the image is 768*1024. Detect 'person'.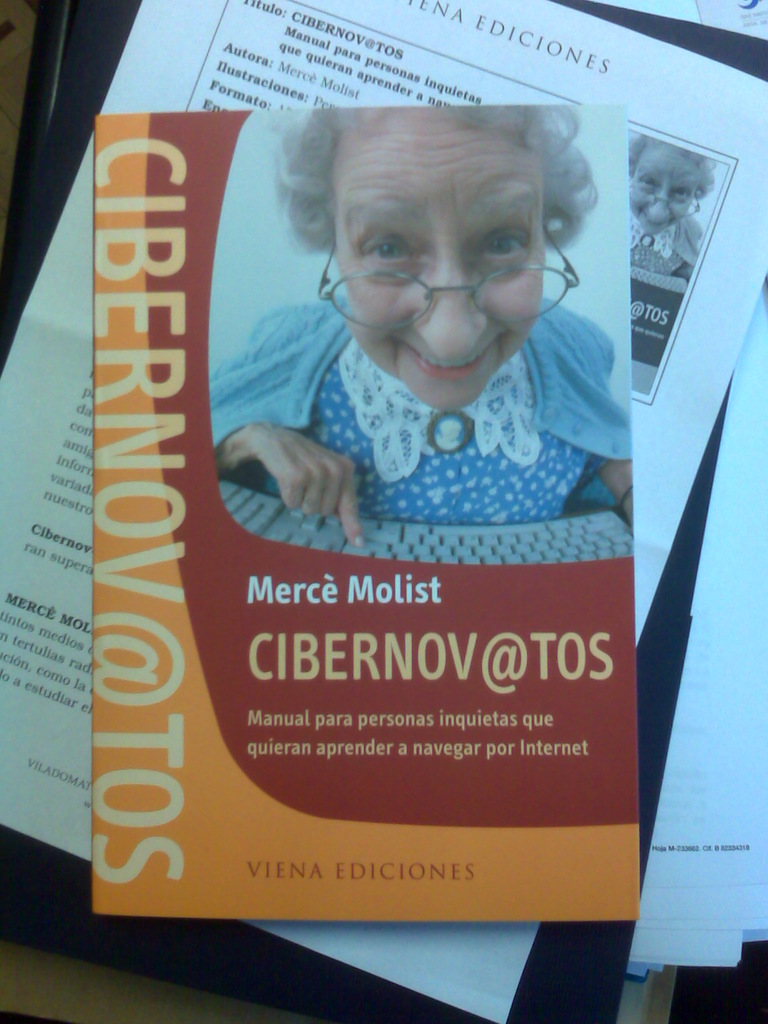
Detection: x1=625 y1=122 x2=708 y2=280.
